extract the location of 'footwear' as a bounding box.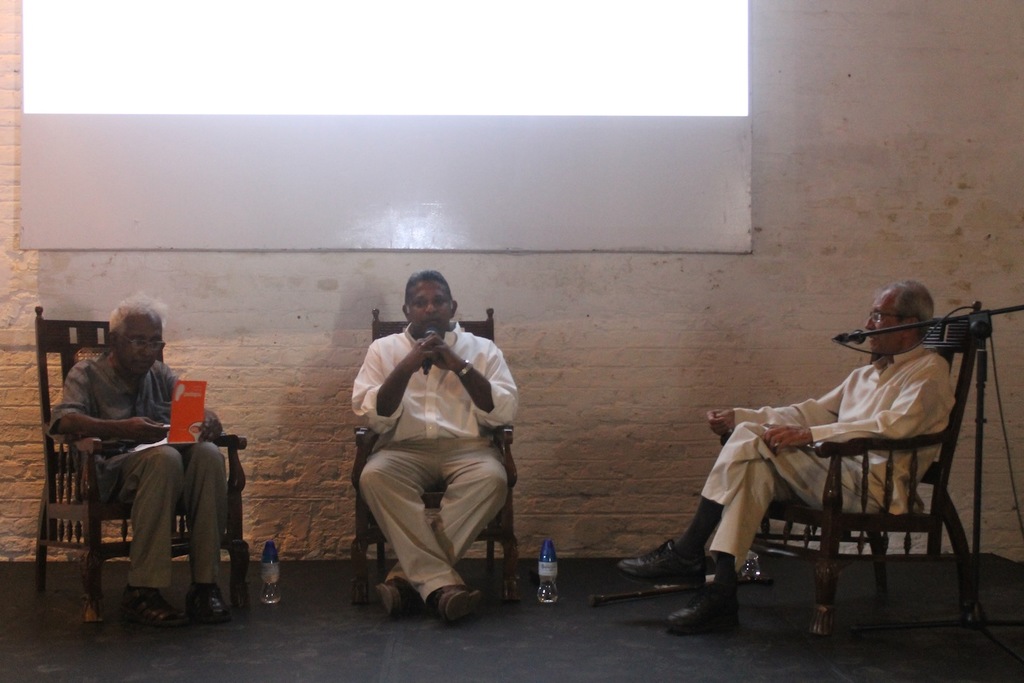
119,587,189,636.
